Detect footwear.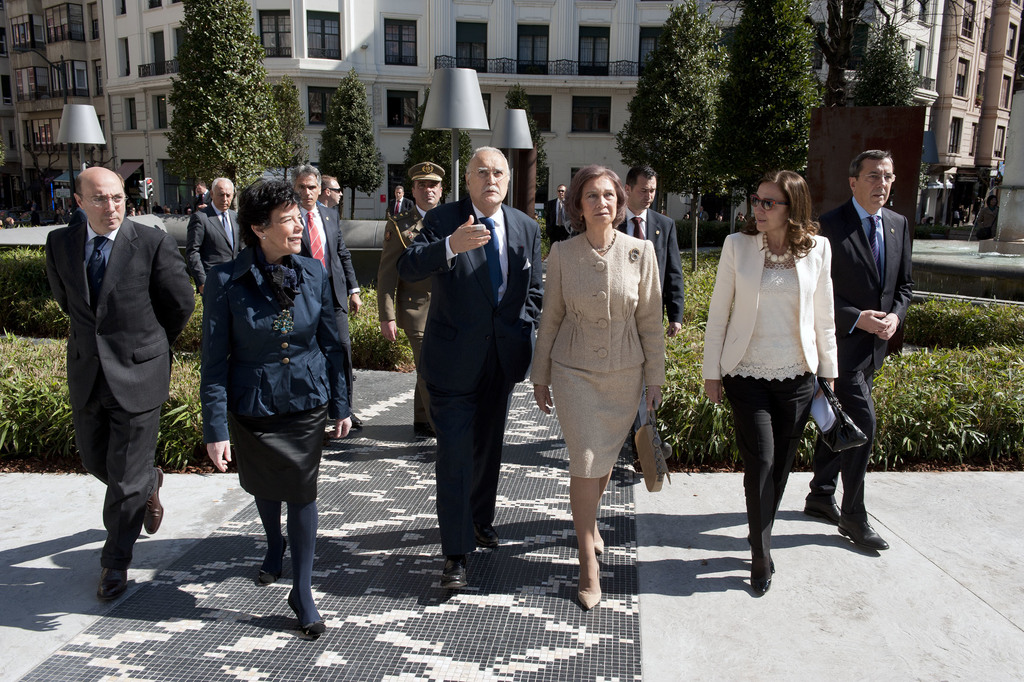
Detected at x1=347, y1=414, x2=361, y2=423.
